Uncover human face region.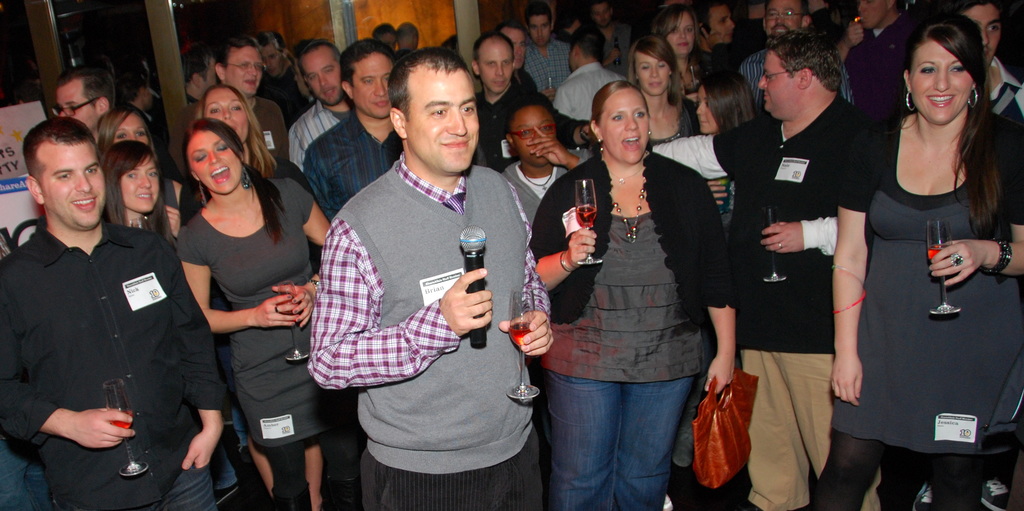
Uncovered: (480,37,527,92).
